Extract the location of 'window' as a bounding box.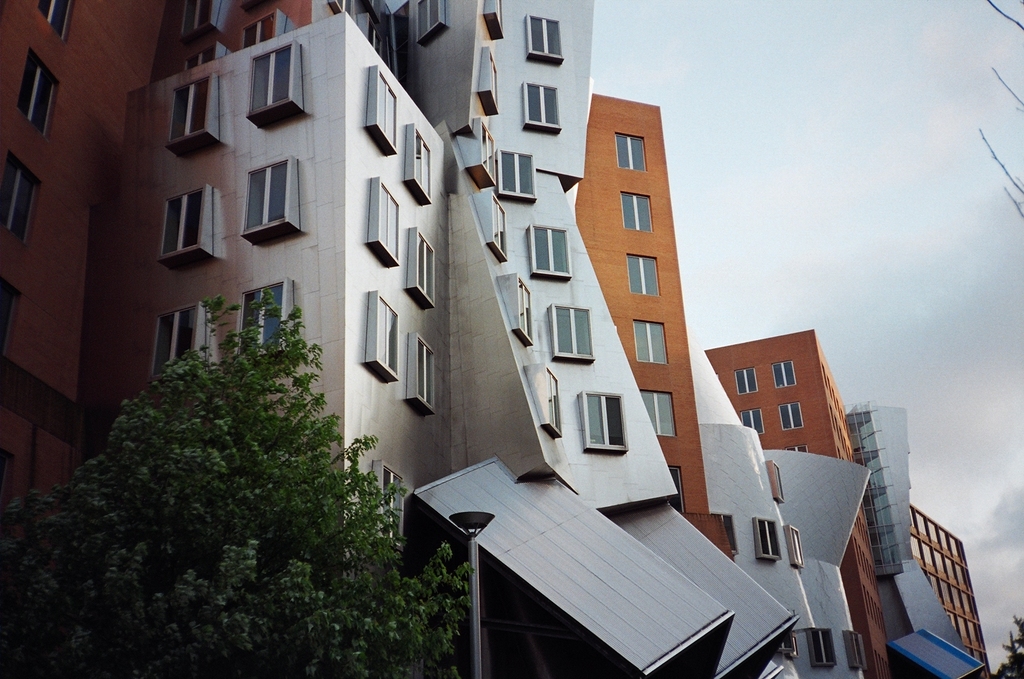
{"x1": 467, "y1": 117, "x2": 496, "y2": 189}.
